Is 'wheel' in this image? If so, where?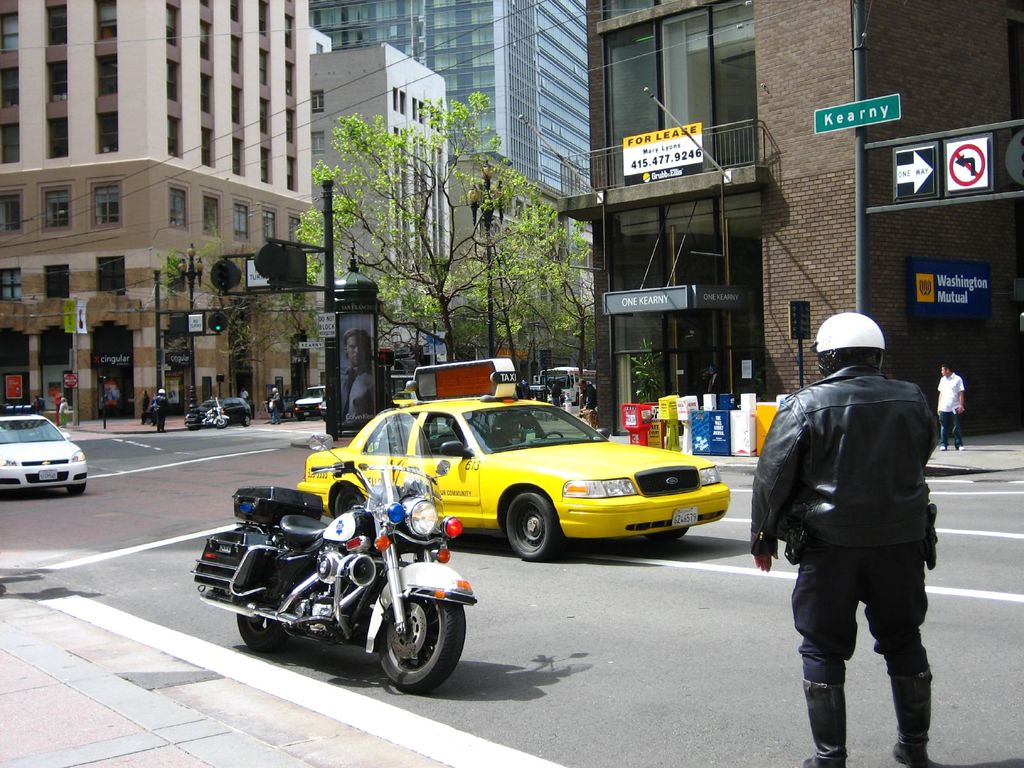
Yes, at l=508, t=493, r=563, b=561.
